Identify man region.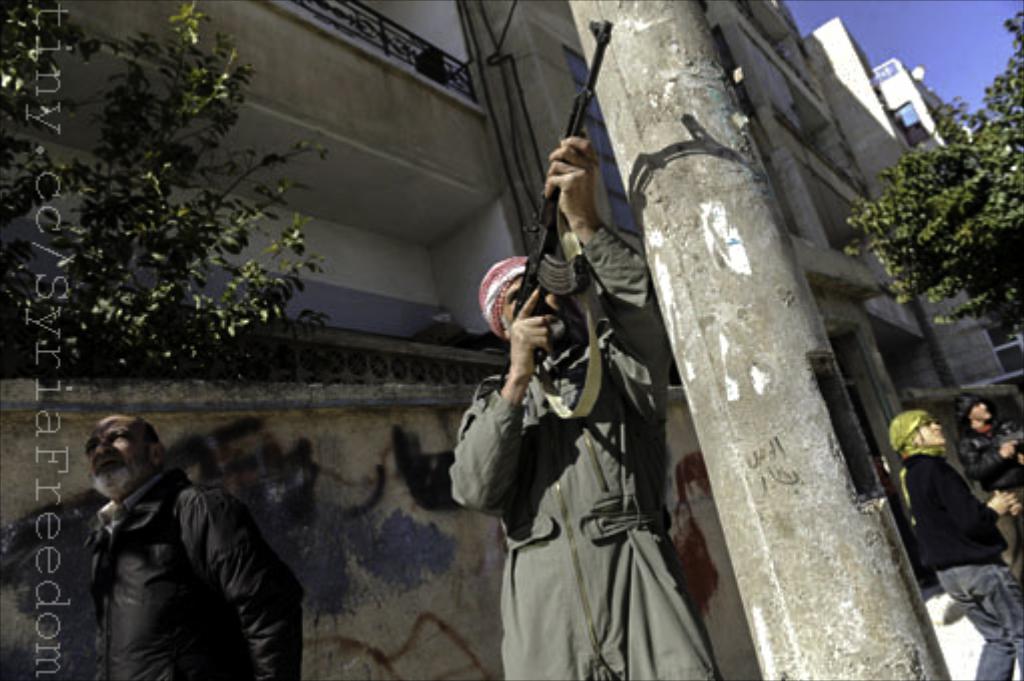
Region: pyautogui.locateOnScreen(453, 134, 725, 679).
